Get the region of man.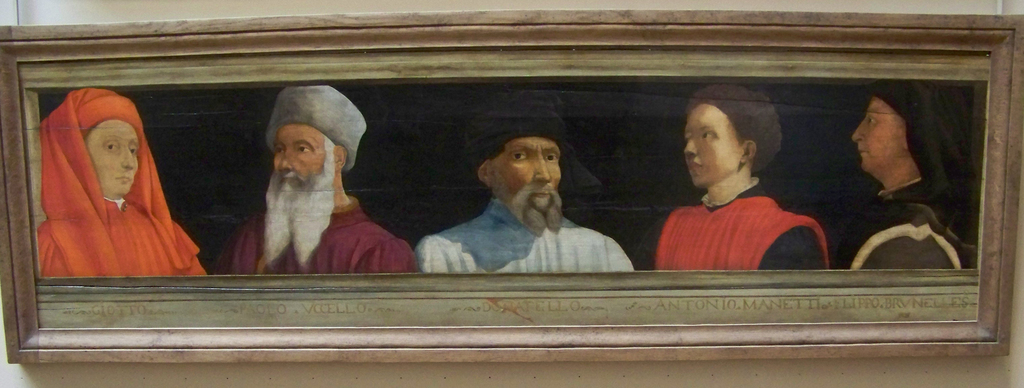
(243, 90, 397, 273).
